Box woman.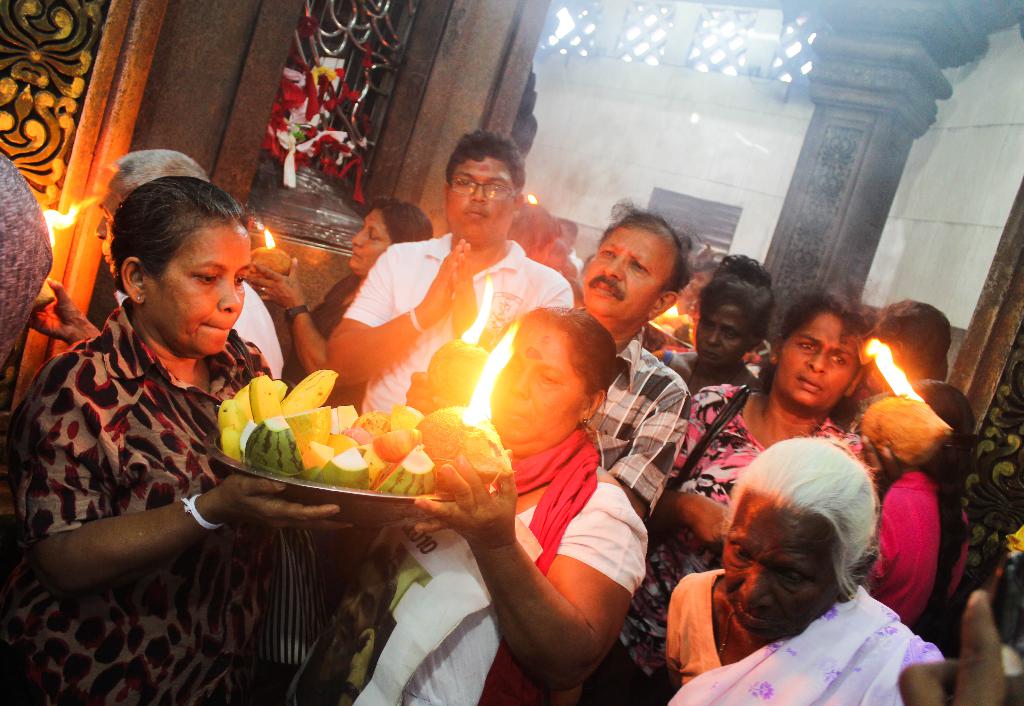
279:305:649:705.
